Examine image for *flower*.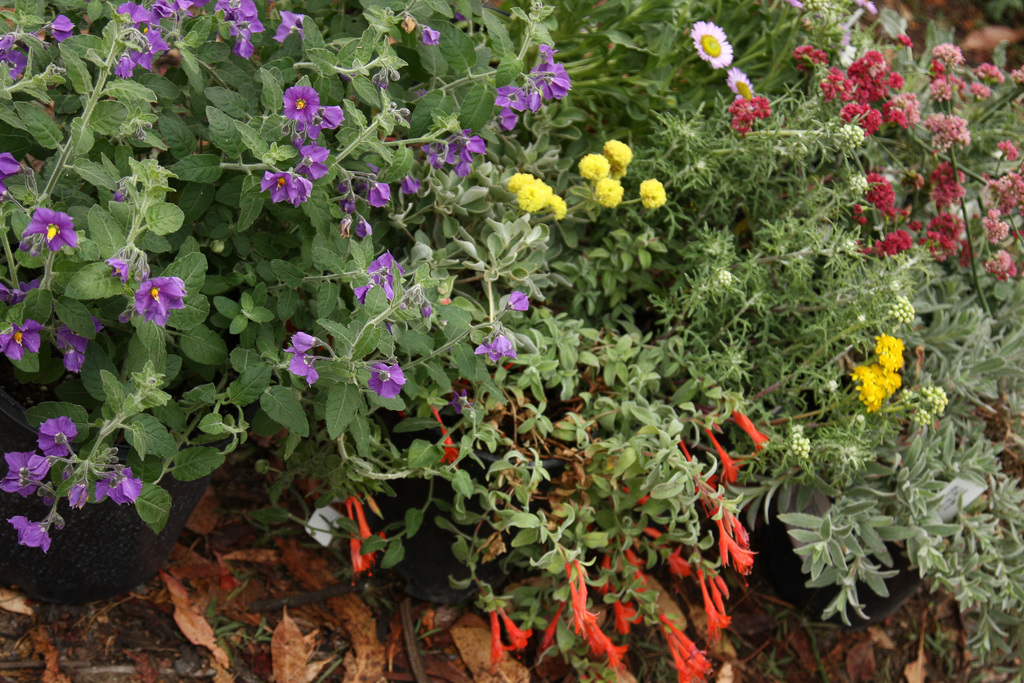
Examination result: [287, 89, 314, 120].
